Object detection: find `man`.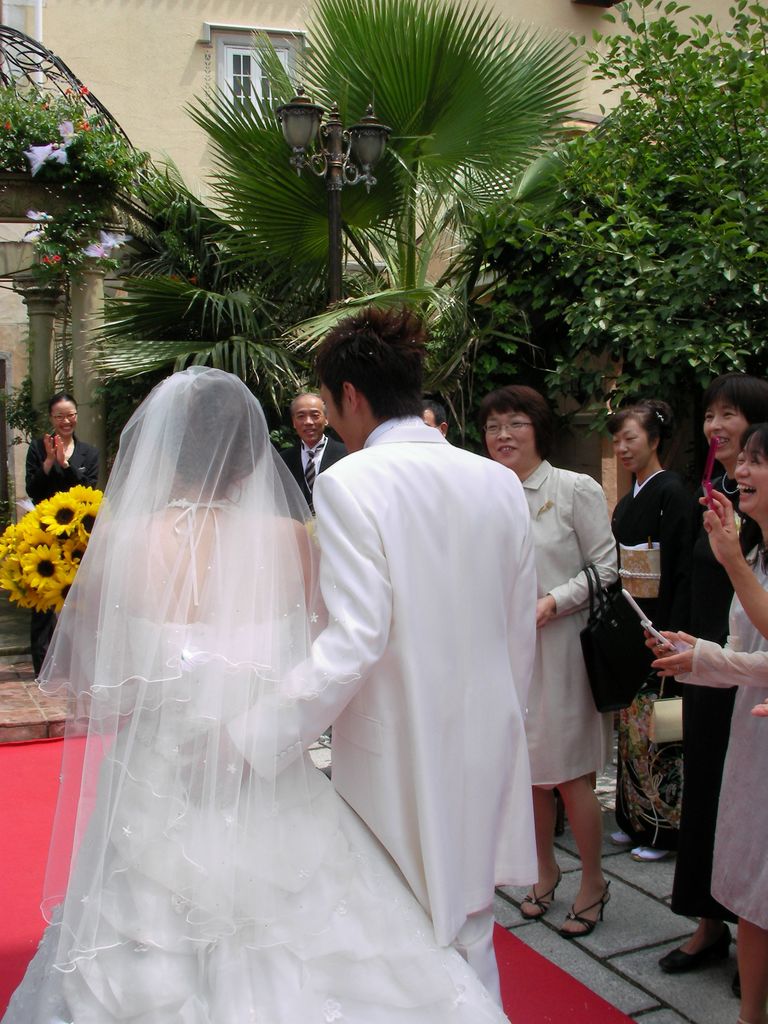
select_region(280, 385, 338, 525).
